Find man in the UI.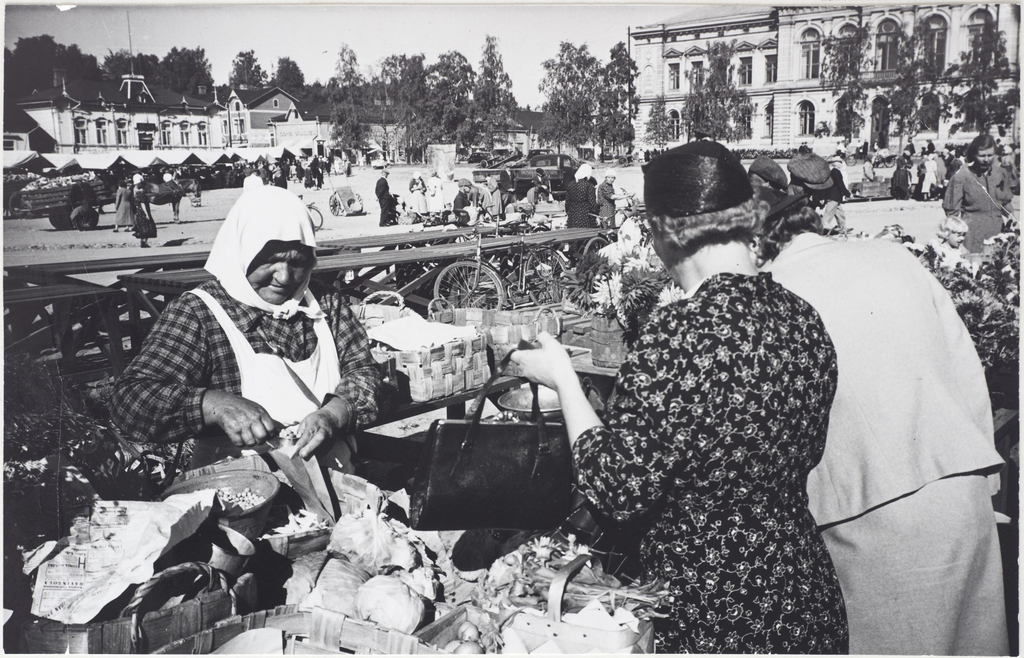
UI element at left=131, top=167, right=146, bottom=182.
